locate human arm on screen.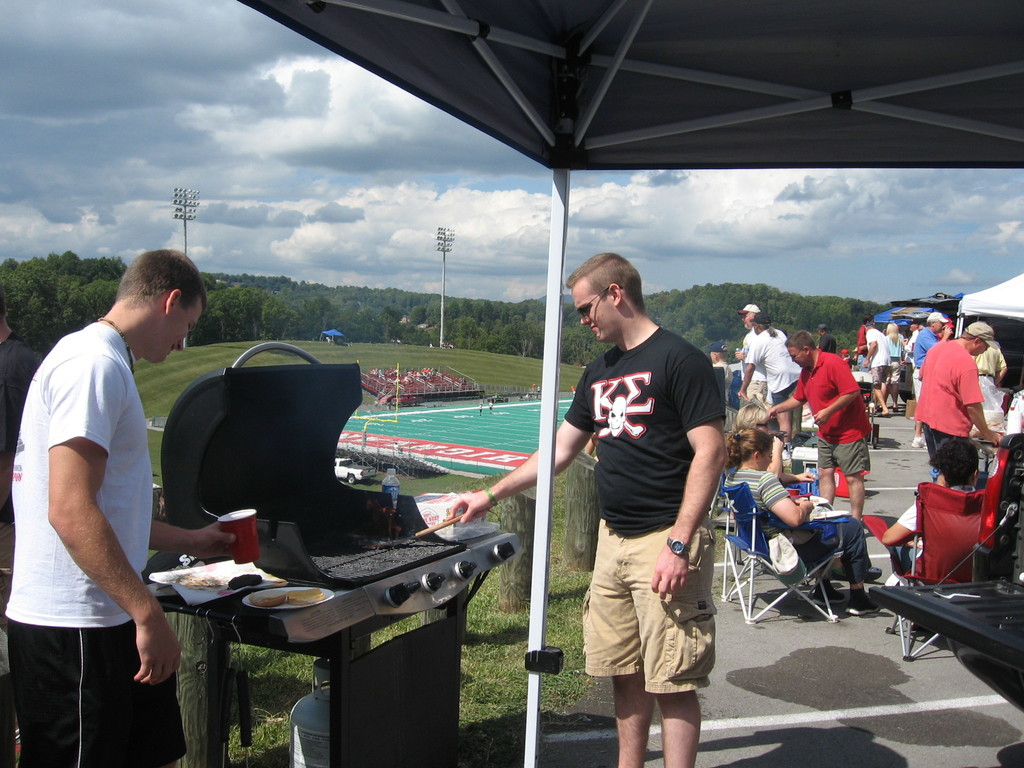
On screen at [x1=426, y1=382, x2=593, y2=524].
